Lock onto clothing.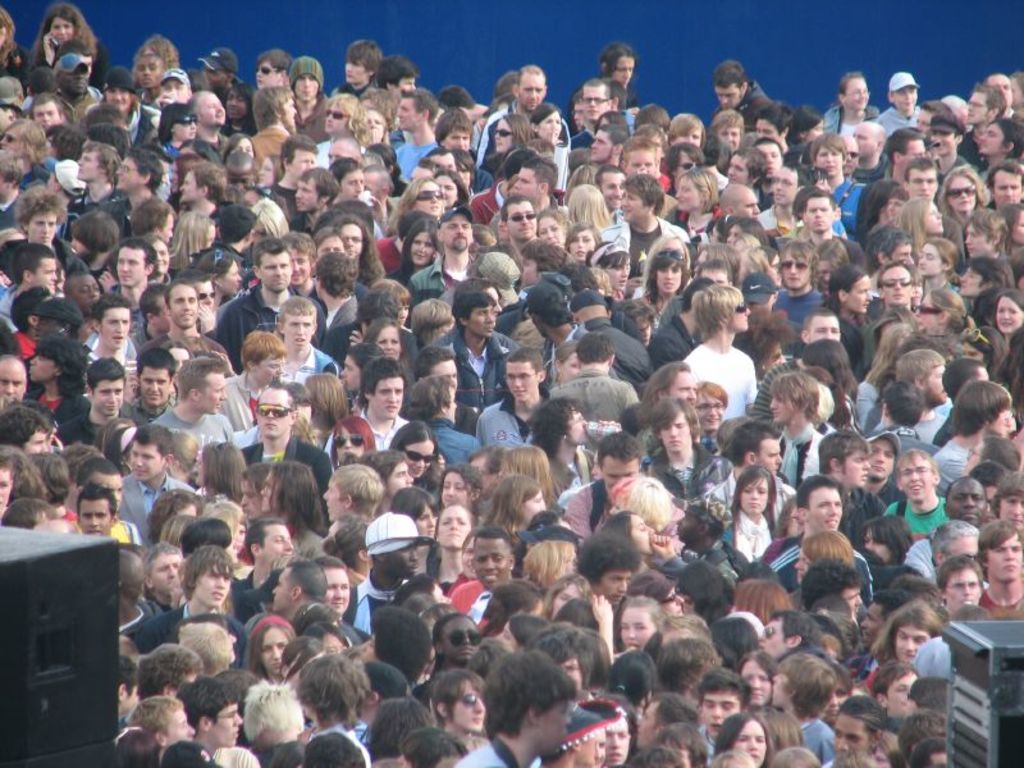
Locked: BBox(748, 201, 795, 232).
